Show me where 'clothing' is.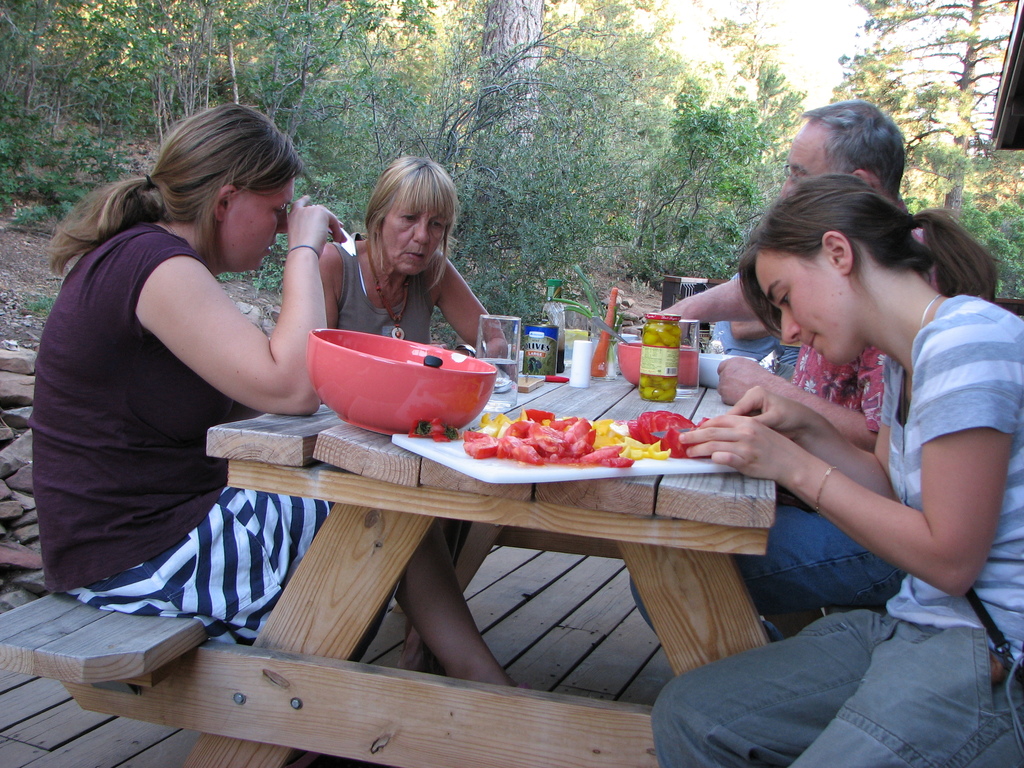
'clothing' is at pyautogui.locateOnScreen(332, 232, 437, 351).
